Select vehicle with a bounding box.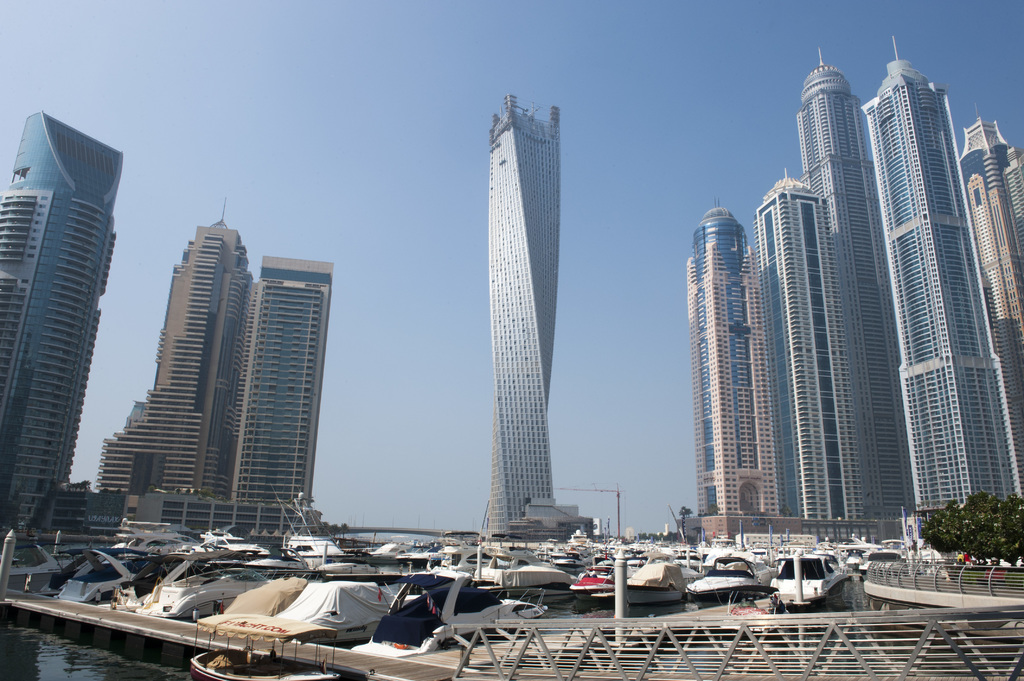
l=369, t=579, r=545, b=658.
